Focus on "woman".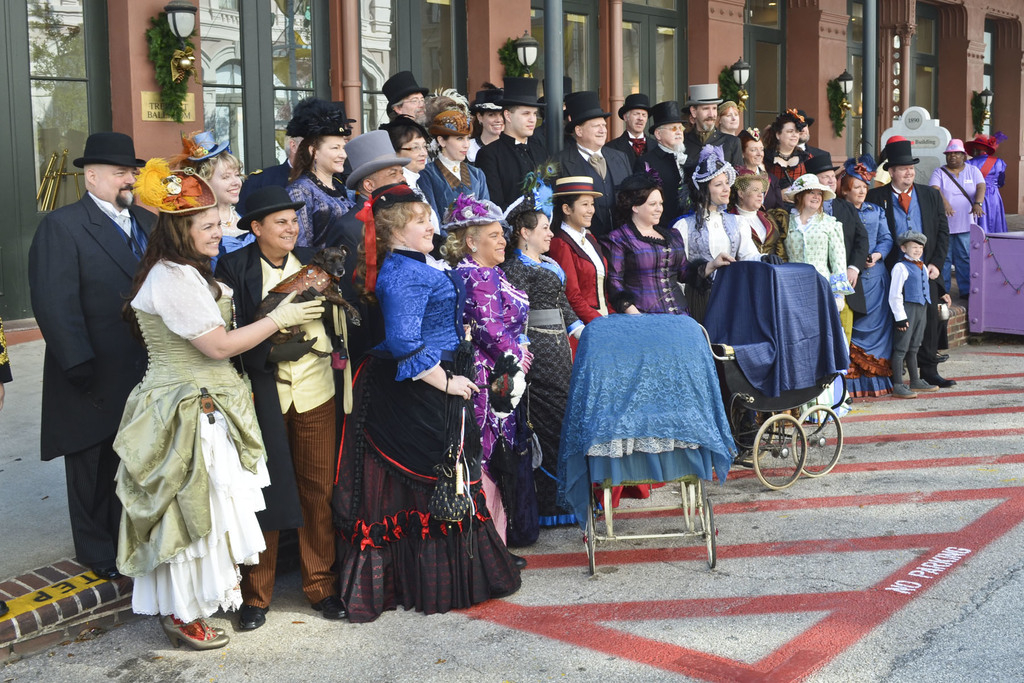
Focused at 90/181/276/654.
